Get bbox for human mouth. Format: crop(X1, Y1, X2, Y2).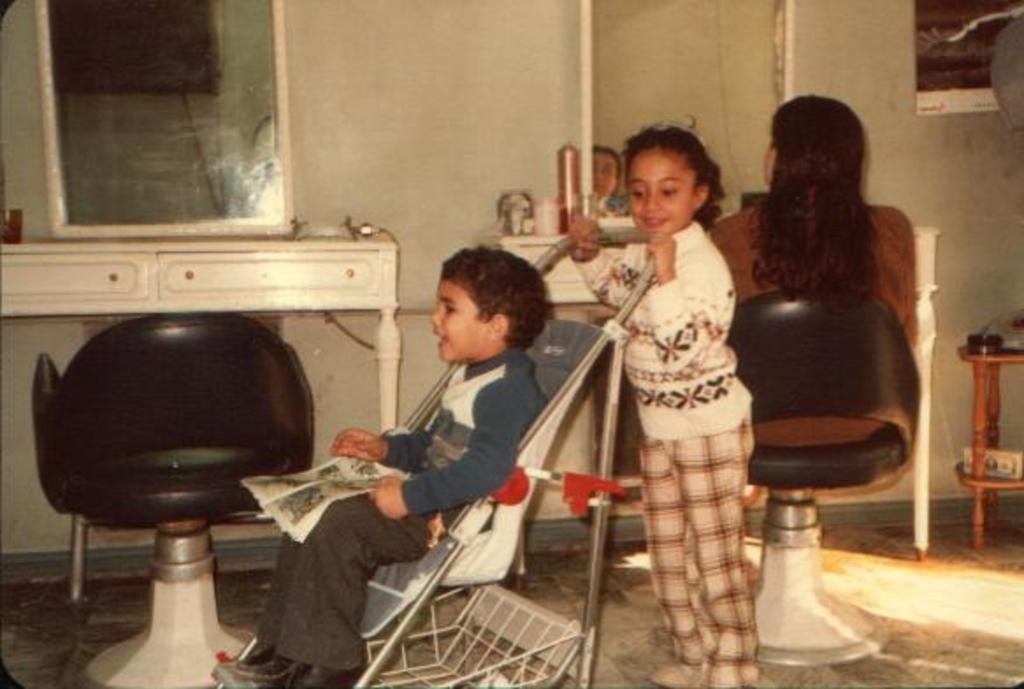
crop(639, 213, 667, 232).
